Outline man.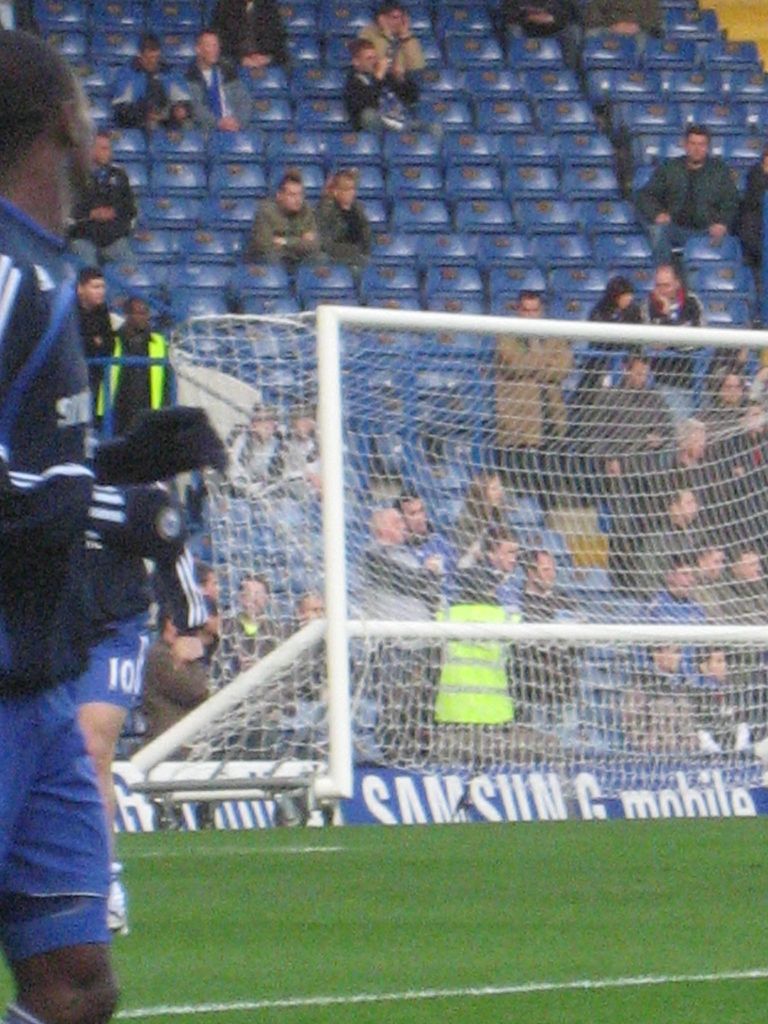
Outline: l=51, t=419, r=203, b=939.
